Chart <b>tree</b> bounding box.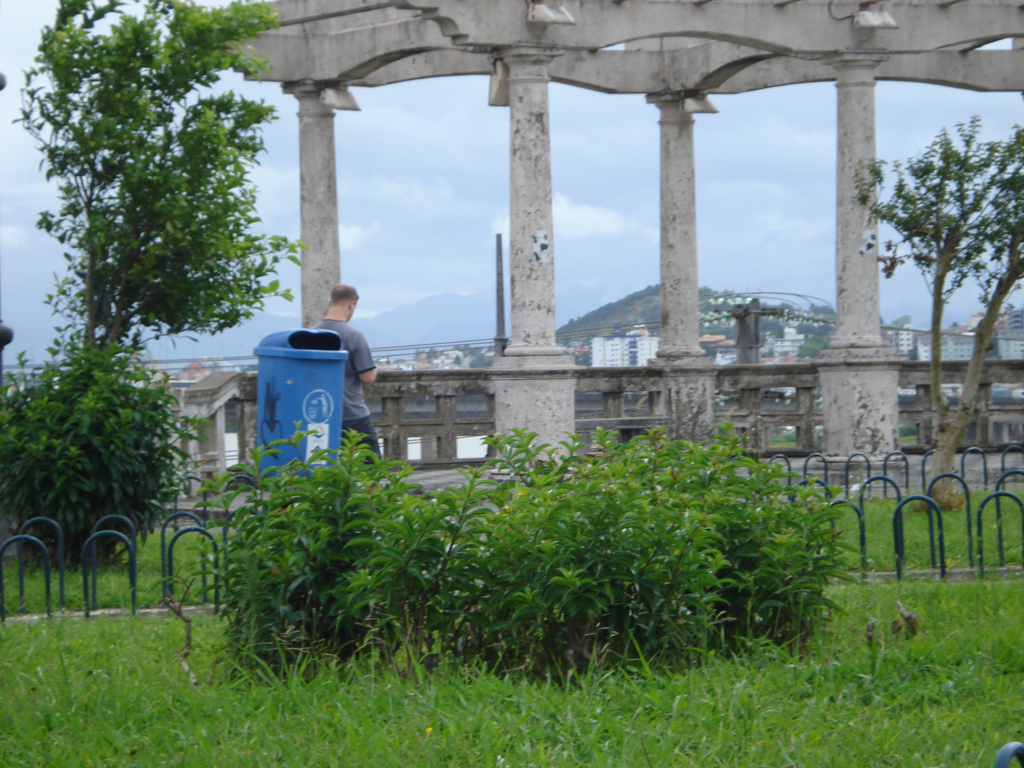
Charted: detection(4, 0, 316, 589).
